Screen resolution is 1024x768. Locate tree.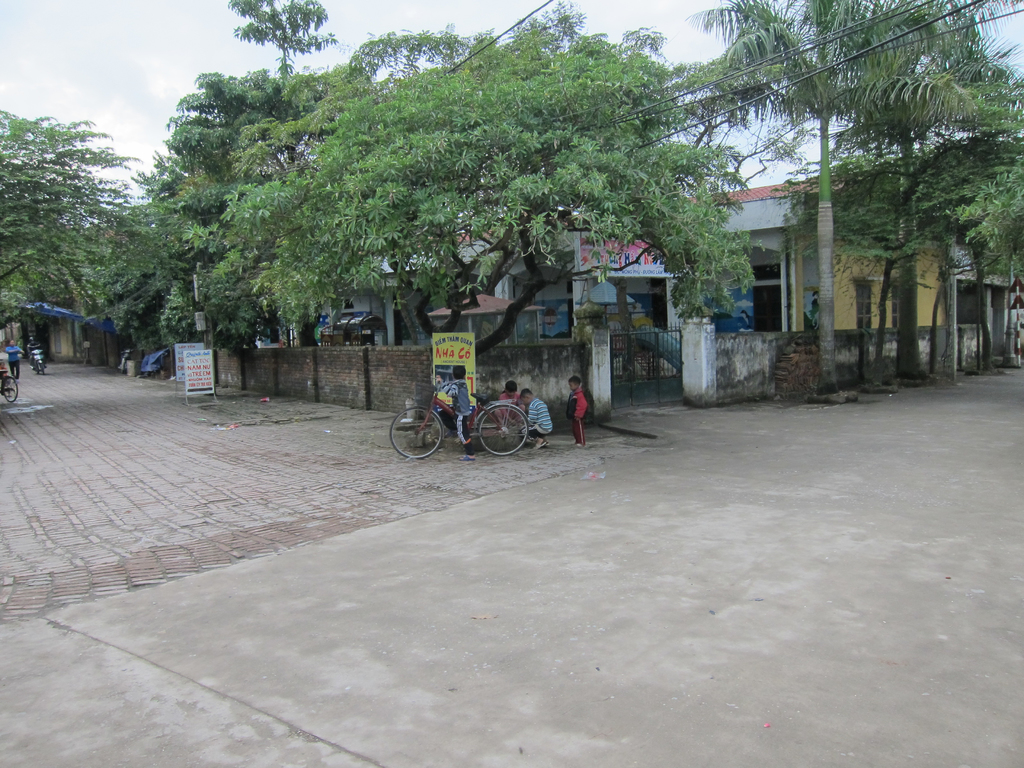
{"x1": 0, "y1": 213, "x2": 107, "y2": 364}.
